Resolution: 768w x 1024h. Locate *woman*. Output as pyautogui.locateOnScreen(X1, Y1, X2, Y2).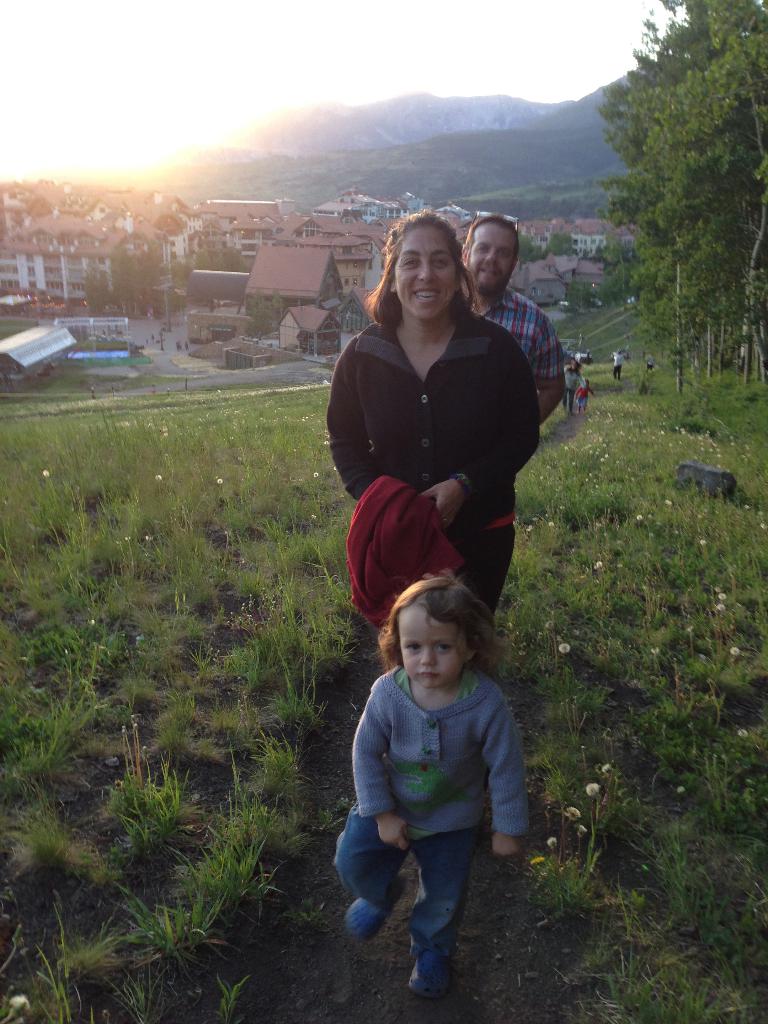
pyautogui.locateOnScreen(564, 361, 587, 415).
